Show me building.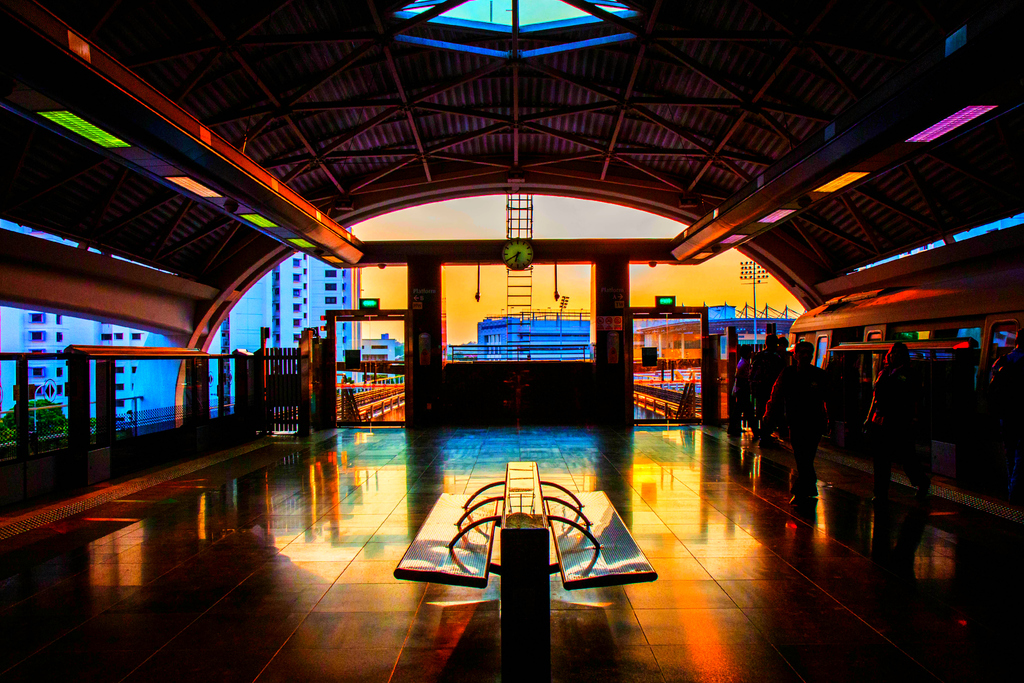
building is here: [left=0, top=224, right=365, bottom=425].
